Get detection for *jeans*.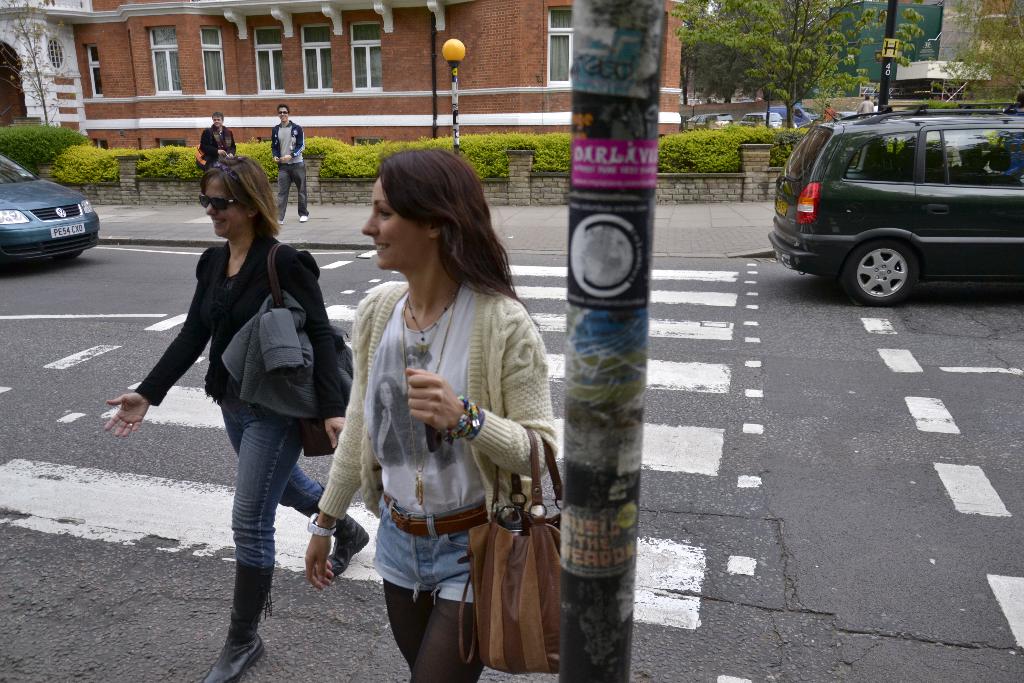
Detection: rect(203, 400, 305, 631).
